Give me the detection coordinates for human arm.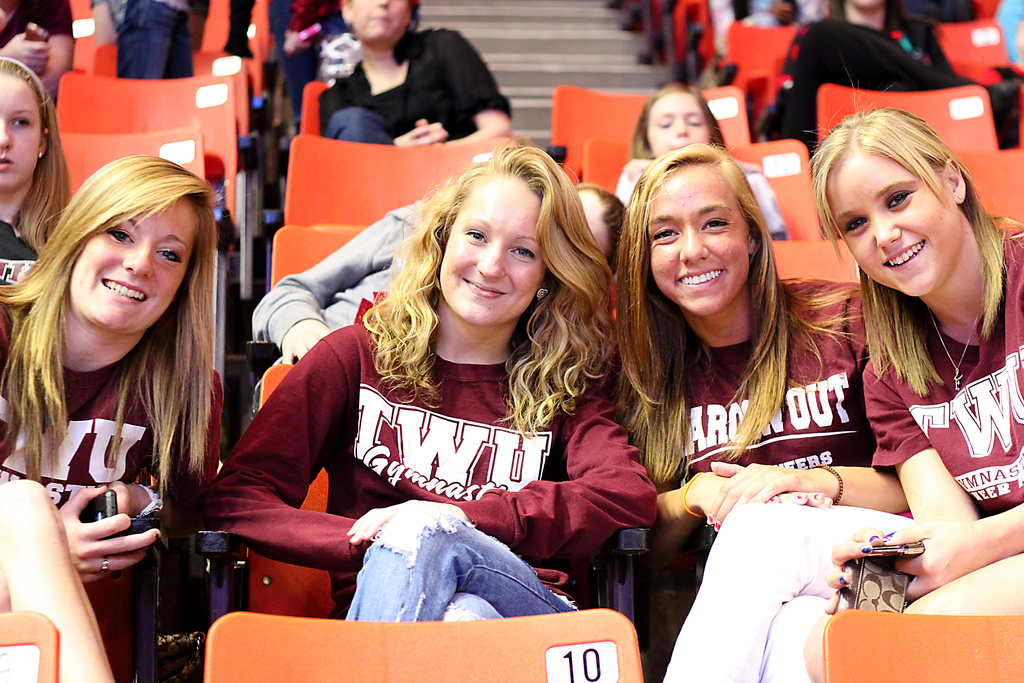
left=700, top=281, right=921, bottom=529.
